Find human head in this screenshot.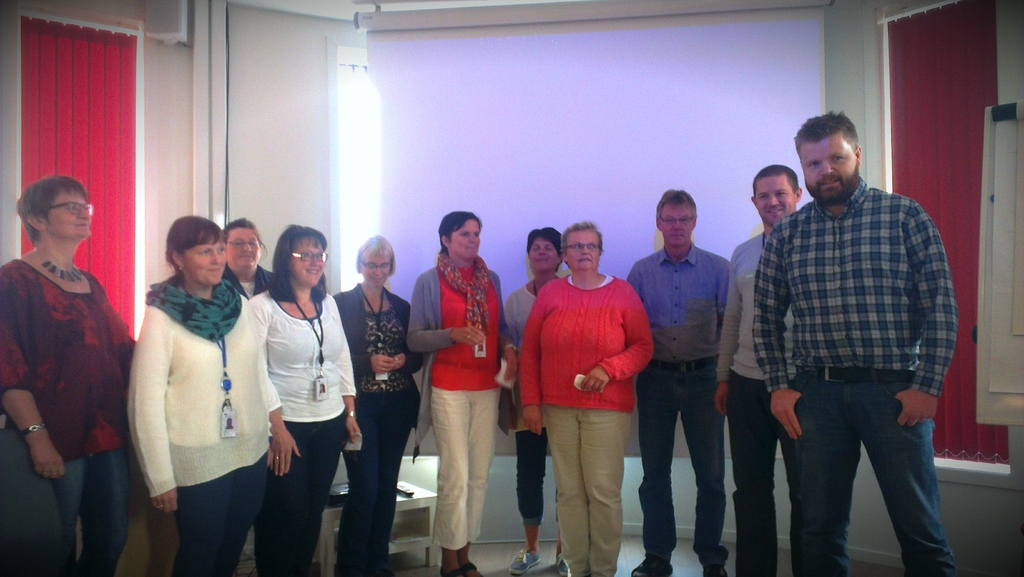
The bounding box for human head is bbox=[162, 216, 227, 284].
